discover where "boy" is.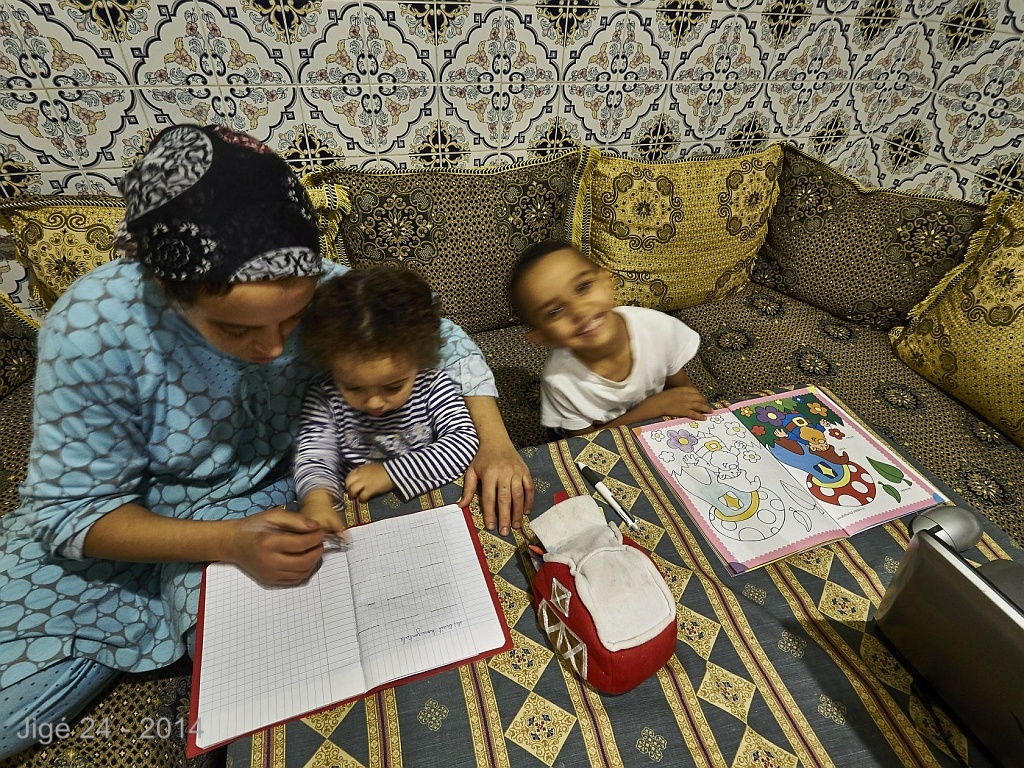
Discovered at (left=502, top=232, right=709, bottom=438).
